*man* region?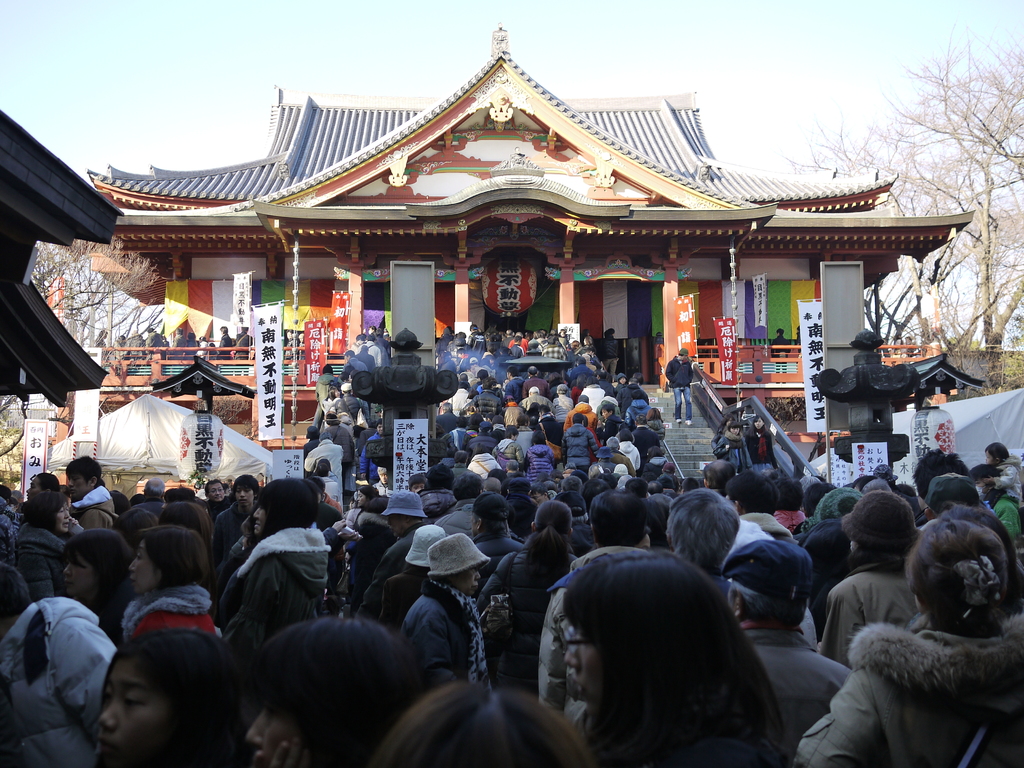
select_region(588, 446, 615, 479)
